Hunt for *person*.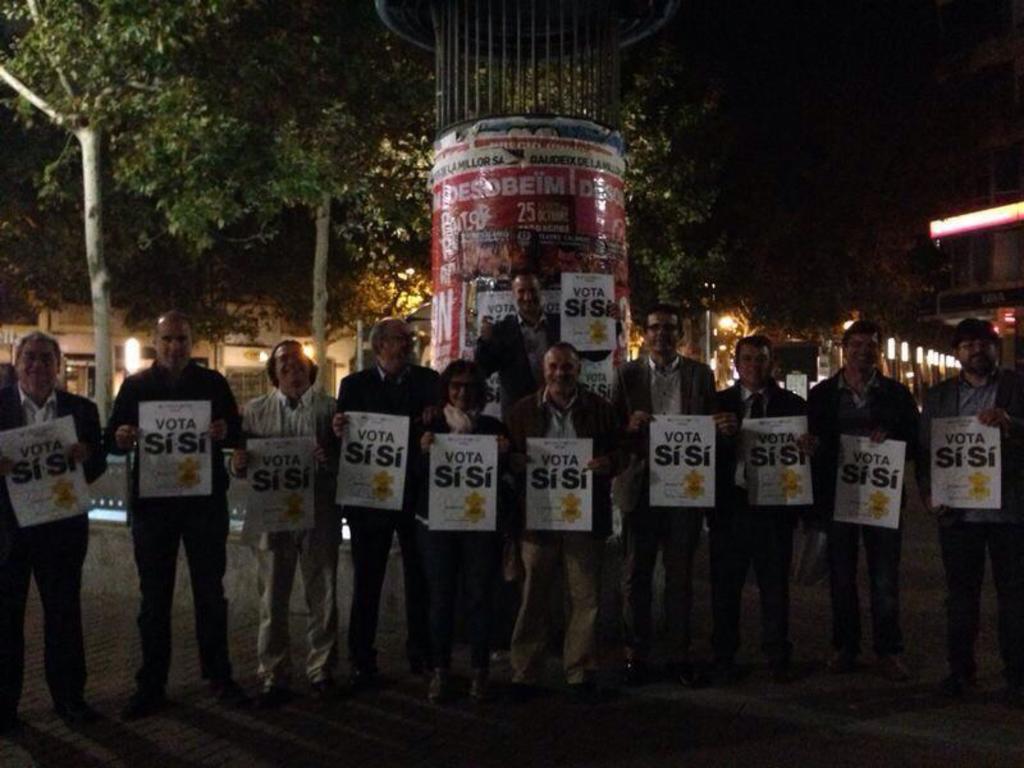
Hunted down at x1=472, y1=269, x2=623, y2=420.
